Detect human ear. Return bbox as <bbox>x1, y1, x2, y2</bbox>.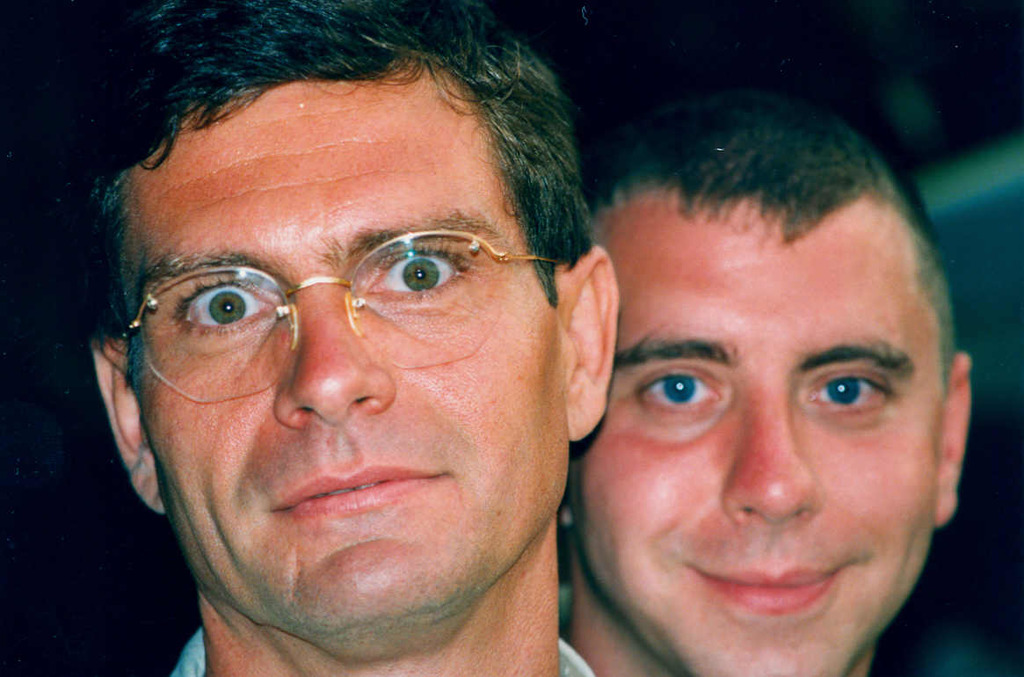
<bbox>562, 240, 620, 445</bbox>.
